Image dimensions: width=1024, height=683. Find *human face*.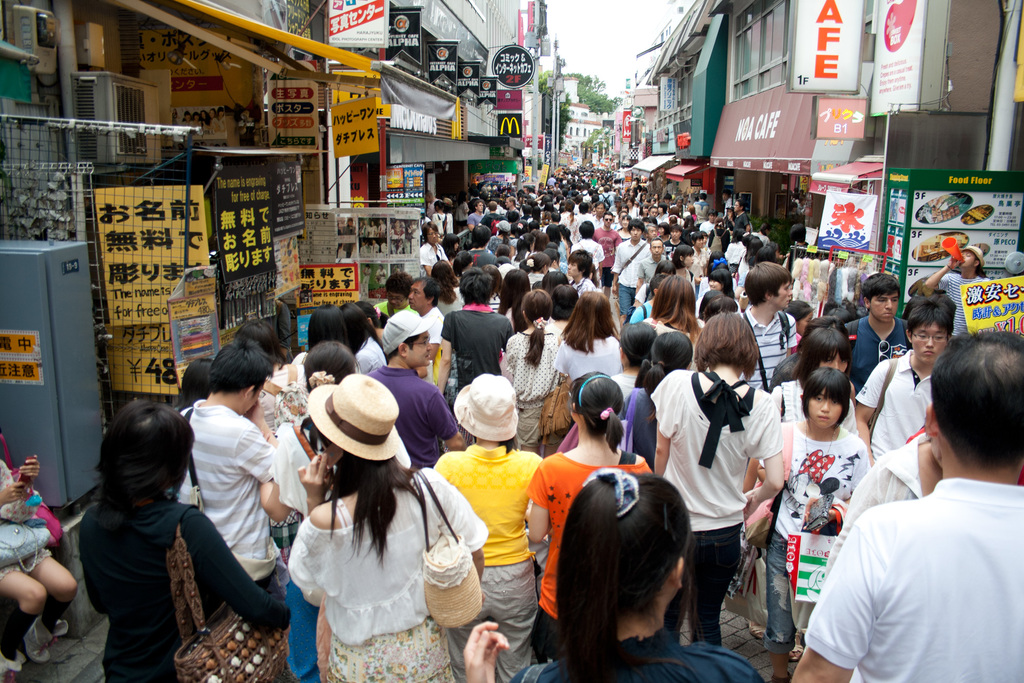
detection(409, 286, 425, 309).
